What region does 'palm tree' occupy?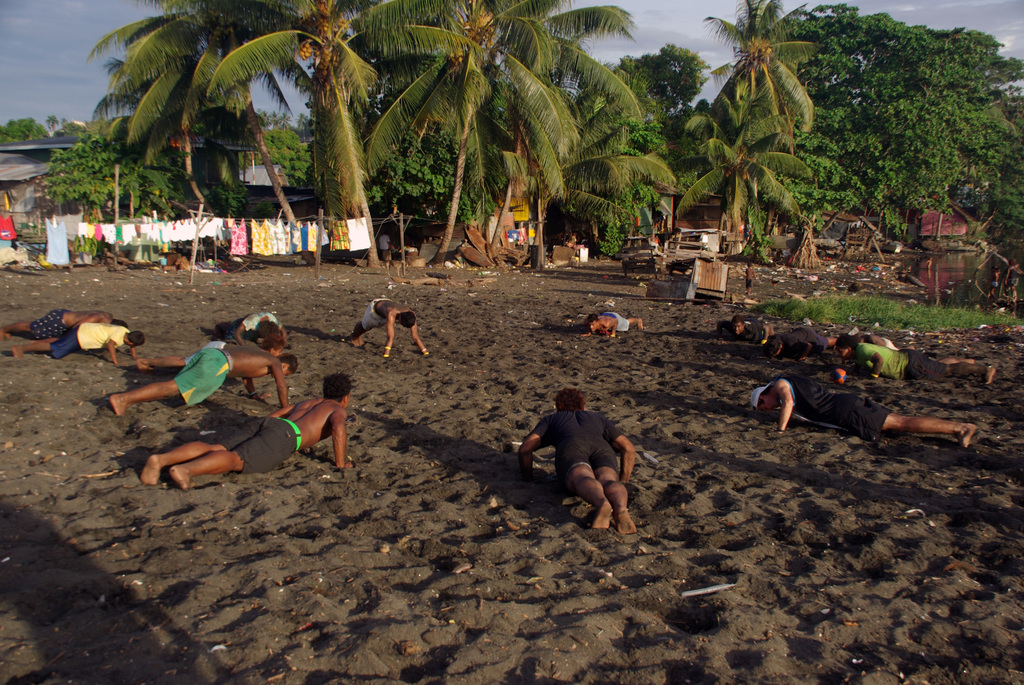
bbox=[378, 0, 591, 262].
